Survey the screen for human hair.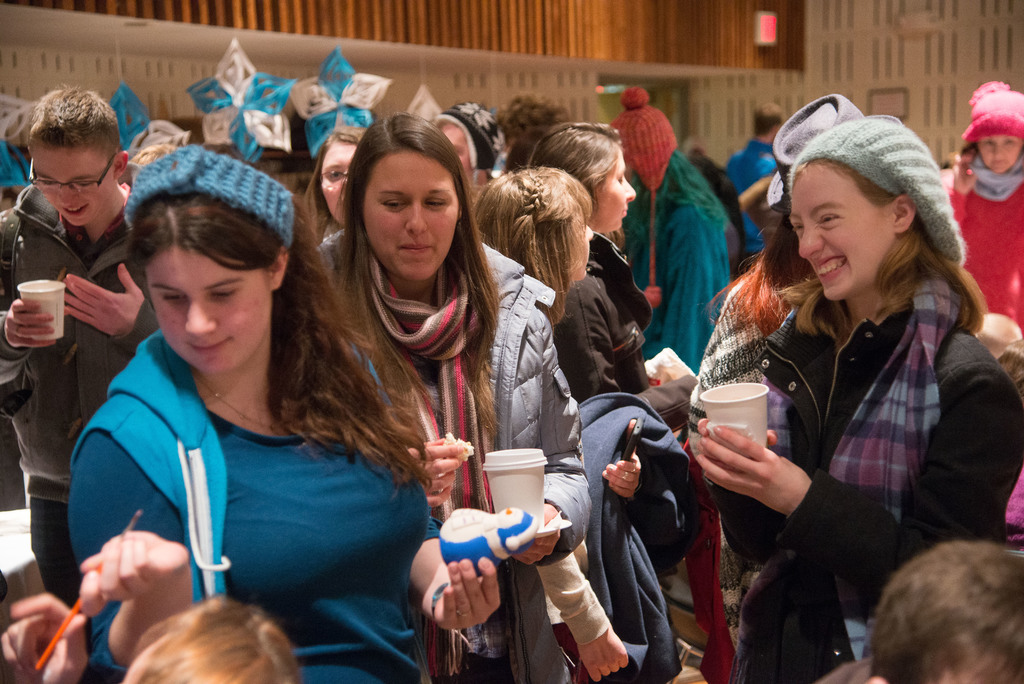
Survey found: locate(27, 85, 122, 157).
